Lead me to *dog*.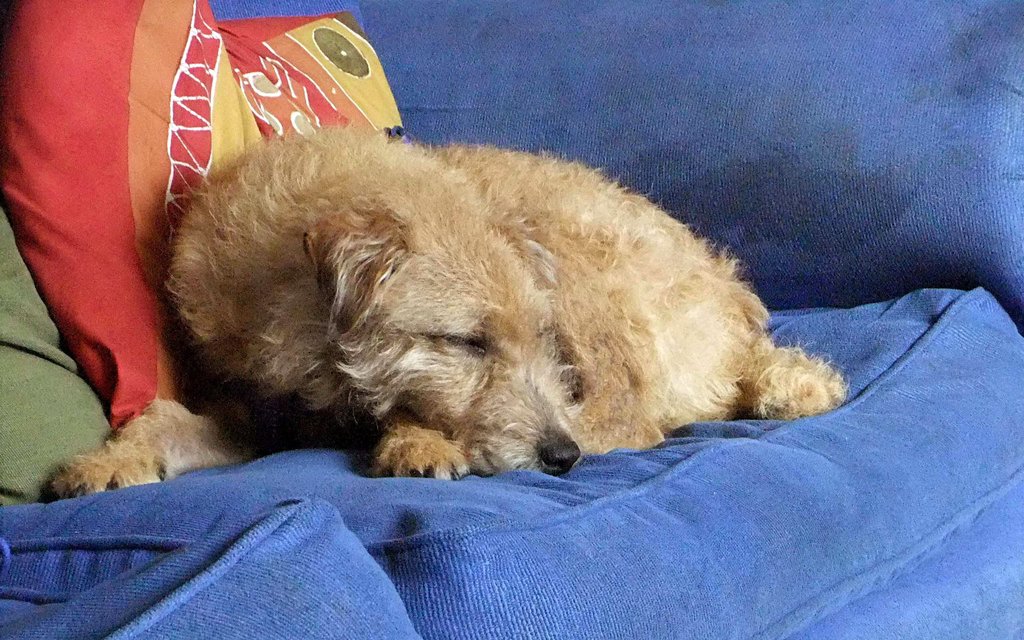
Lead to [x1=40, y1=130, x2=851, y2=502].
